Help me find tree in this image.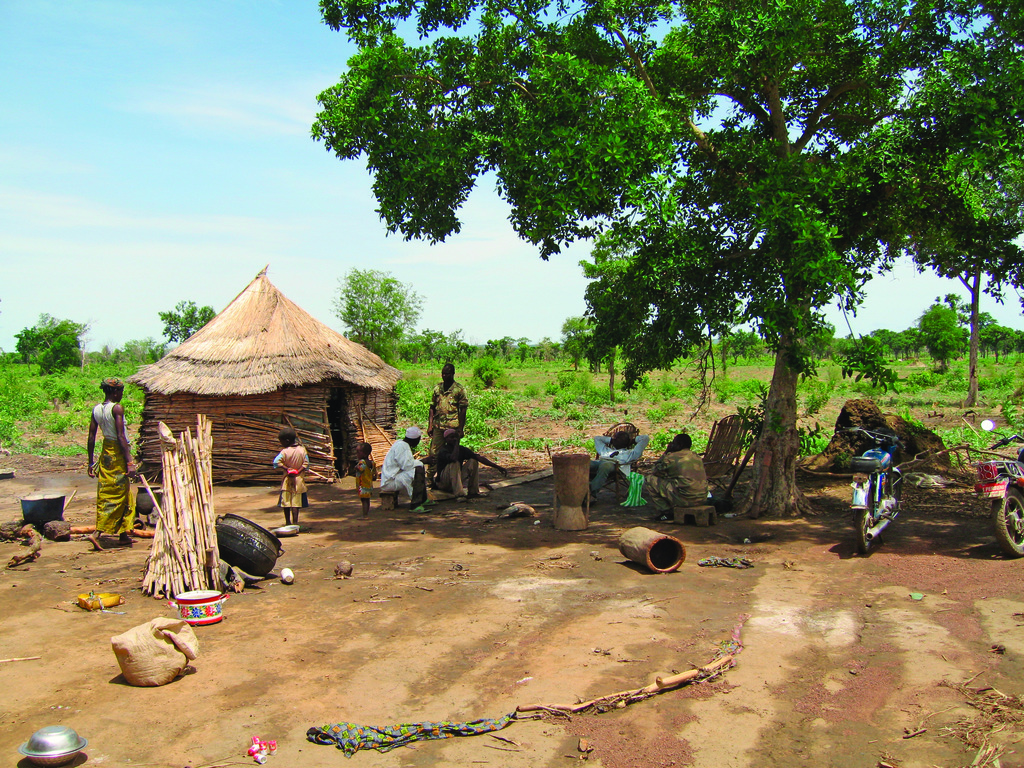
Found it: detection(923, 301, 960, 366).
